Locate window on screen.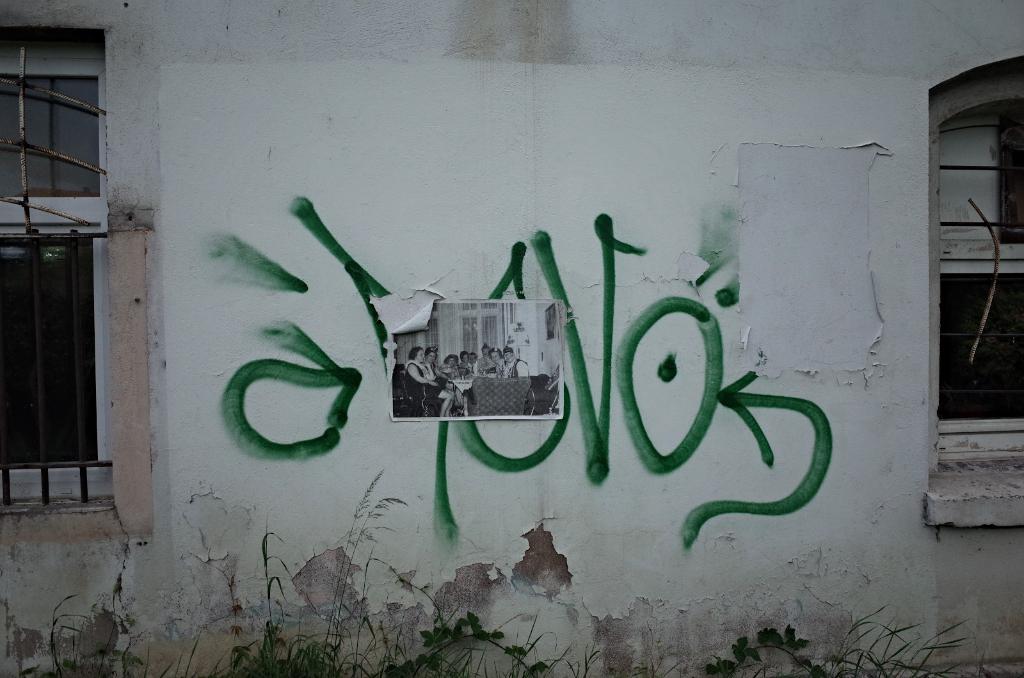
On screen at (931, 50, 1023, 476).
